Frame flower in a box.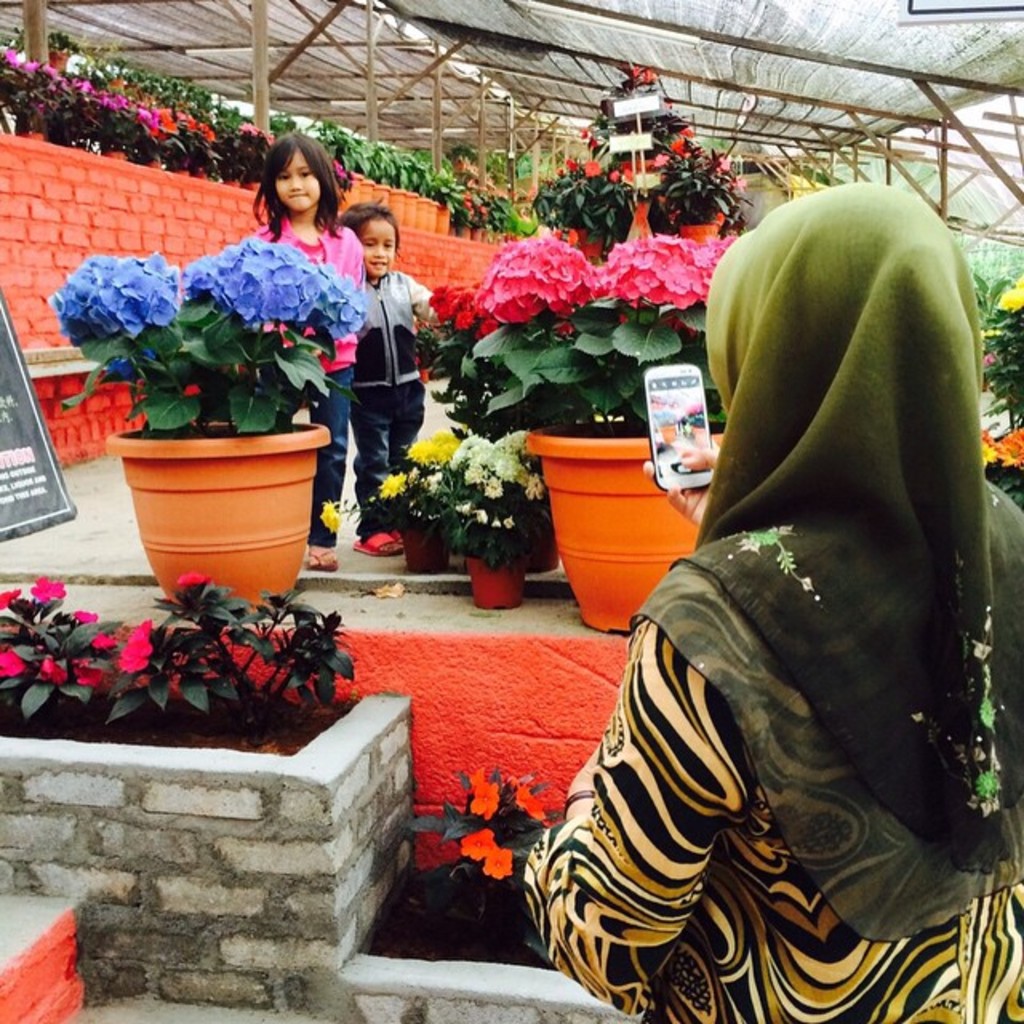
bbox=[72, 602, 99, 627].
